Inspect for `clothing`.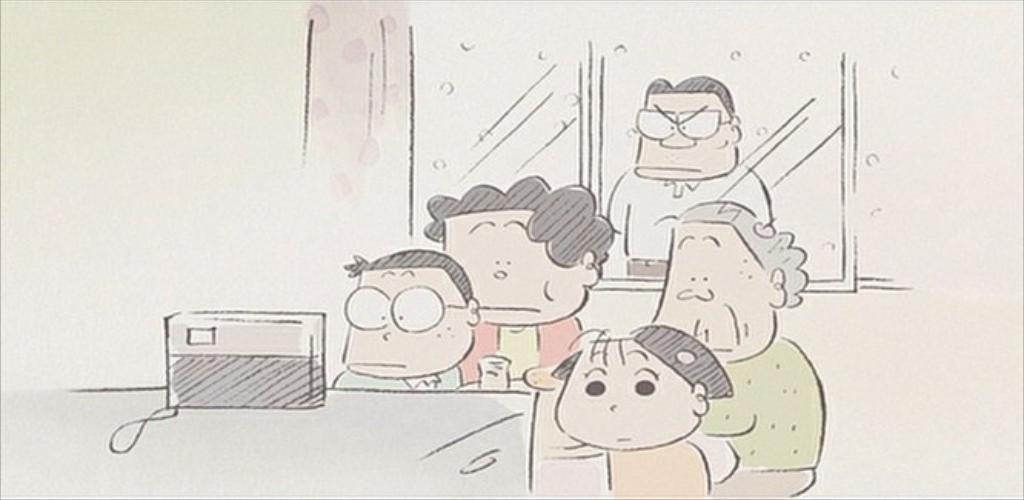
Inspection: <bbox>703, 335, 826, 468</bbox>.
